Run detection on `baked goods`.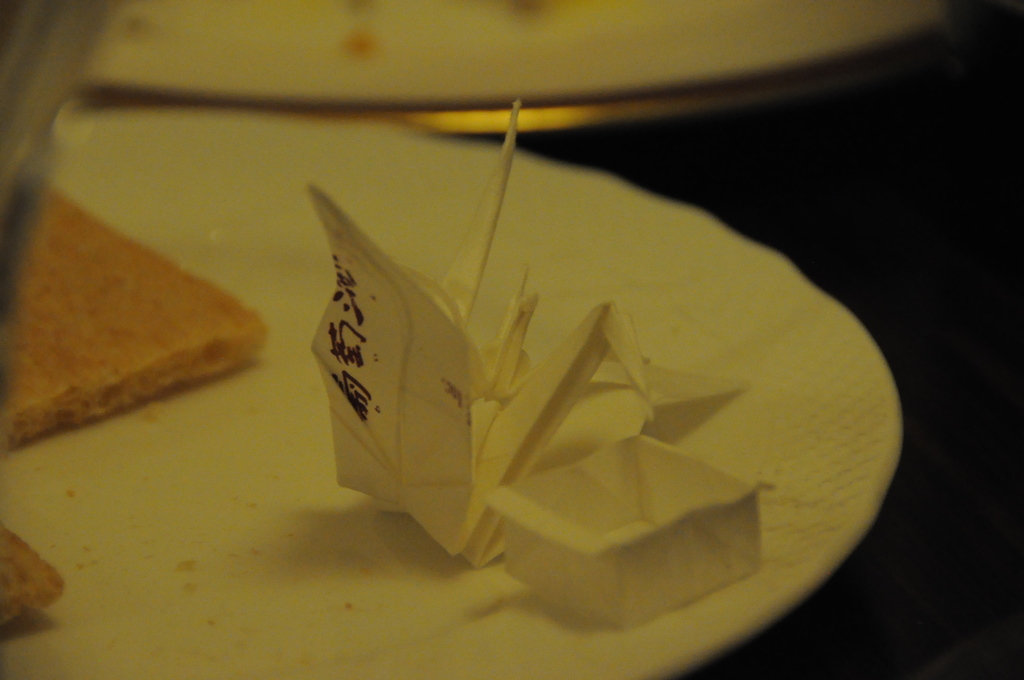
Result: bbox=(2, 521, 63, 627).
